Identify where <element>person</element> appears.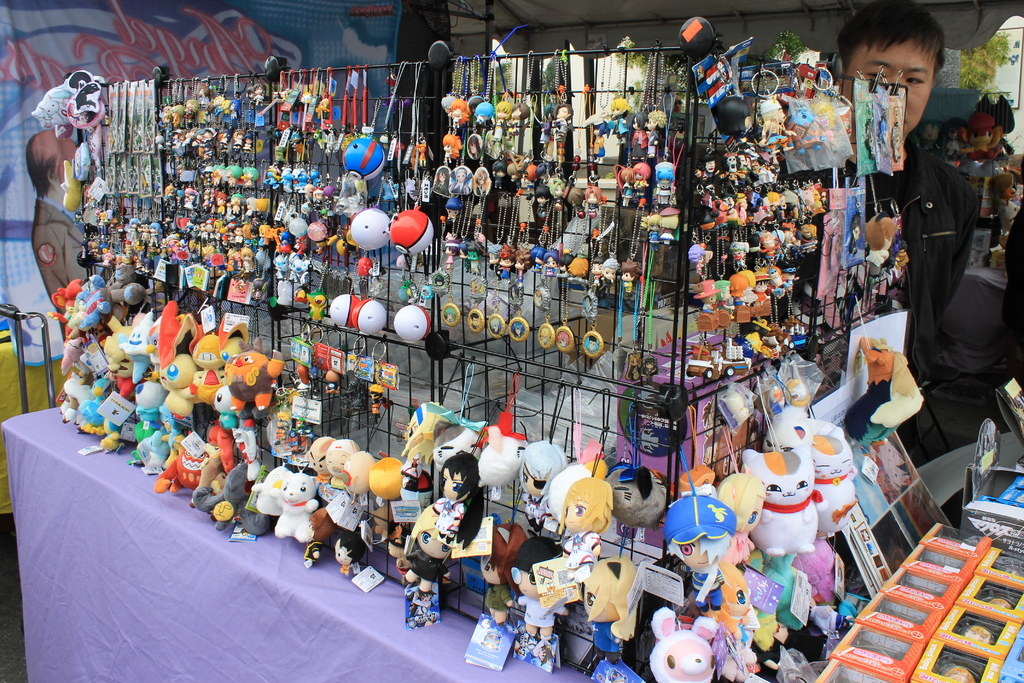
Appears at (744,190,761,223).
